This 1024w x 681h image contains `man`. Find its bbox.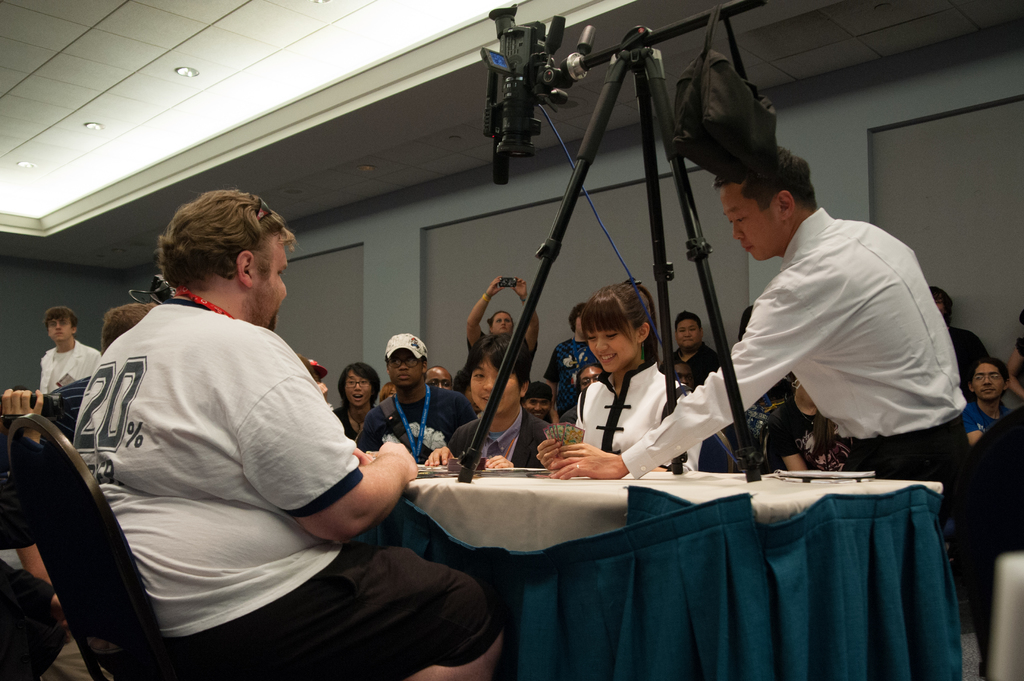
<region>0, 305, 159, 479</region>.
